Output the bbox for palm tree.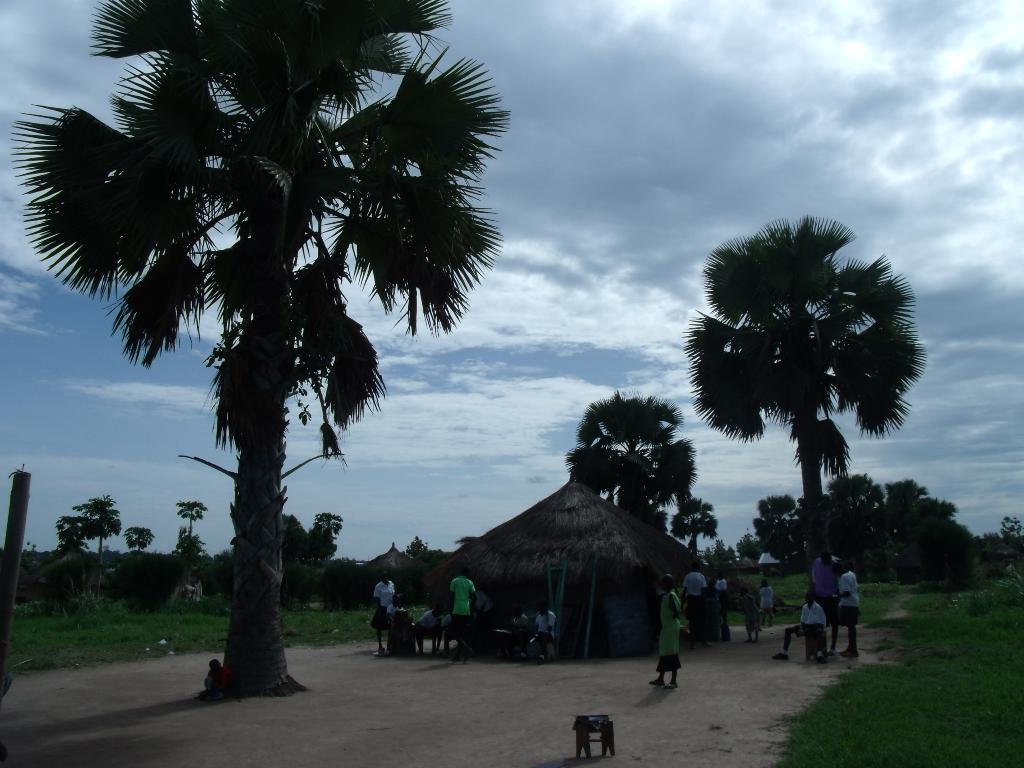
{"left": 683, "top": 203, "right": 933, "bottom": 577}.
